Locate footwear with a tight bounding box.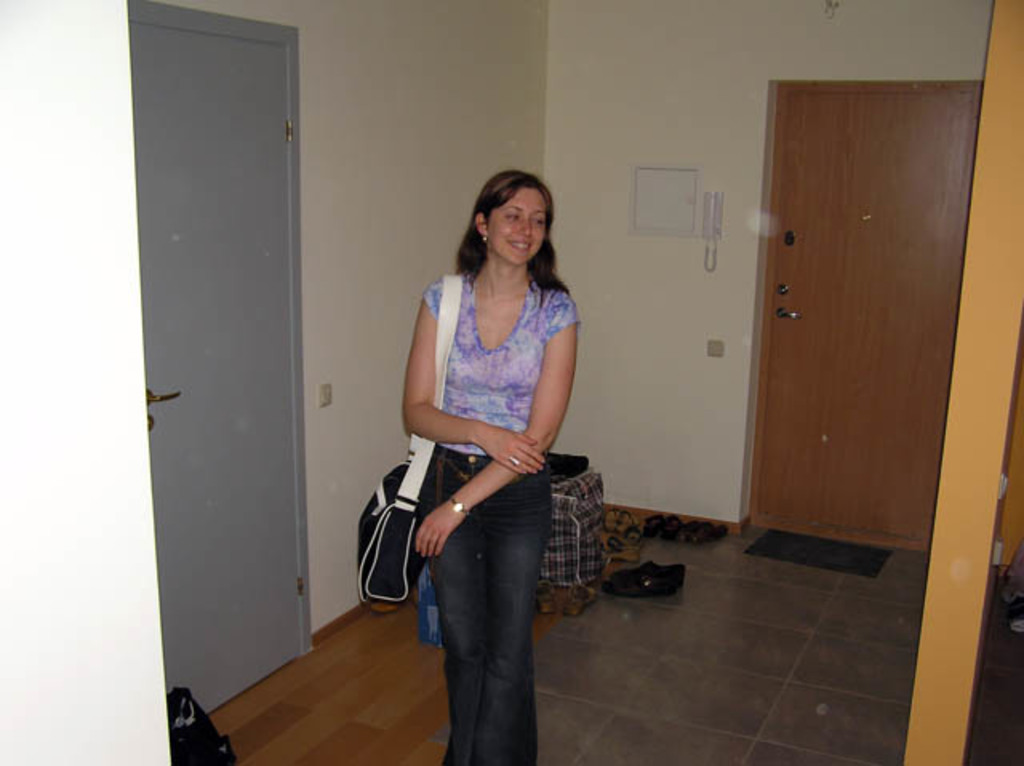
[x1=594, y1=537, x2=640, y2=563].
